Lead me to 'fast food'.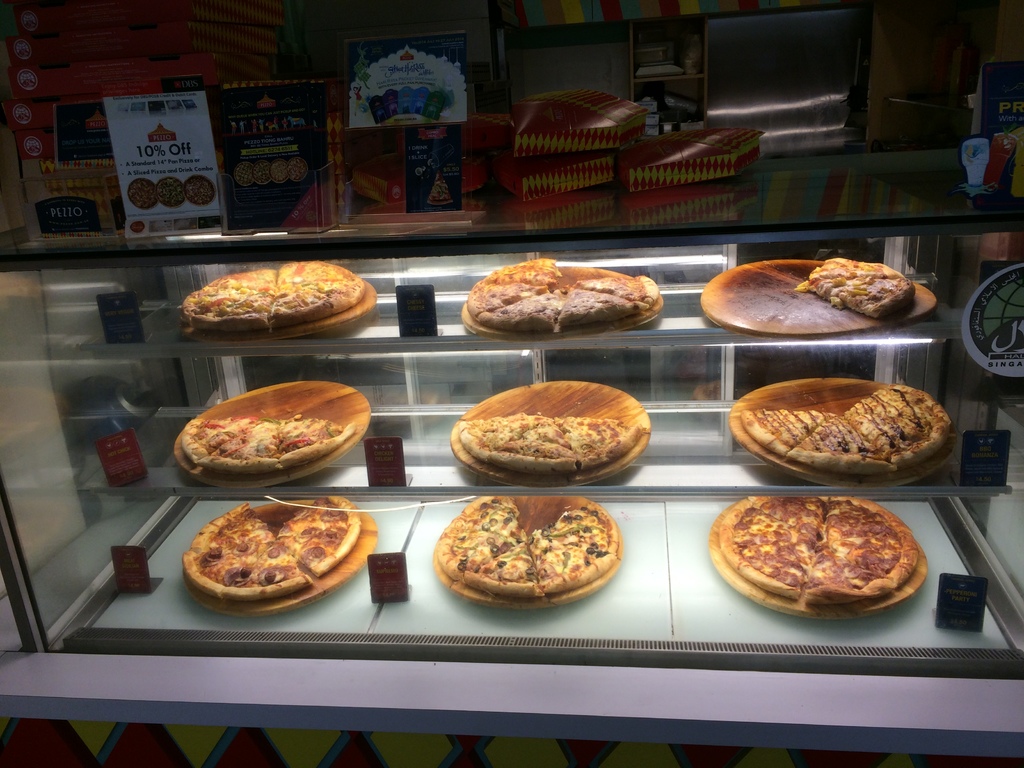
Lead to (182,505,353,614).
